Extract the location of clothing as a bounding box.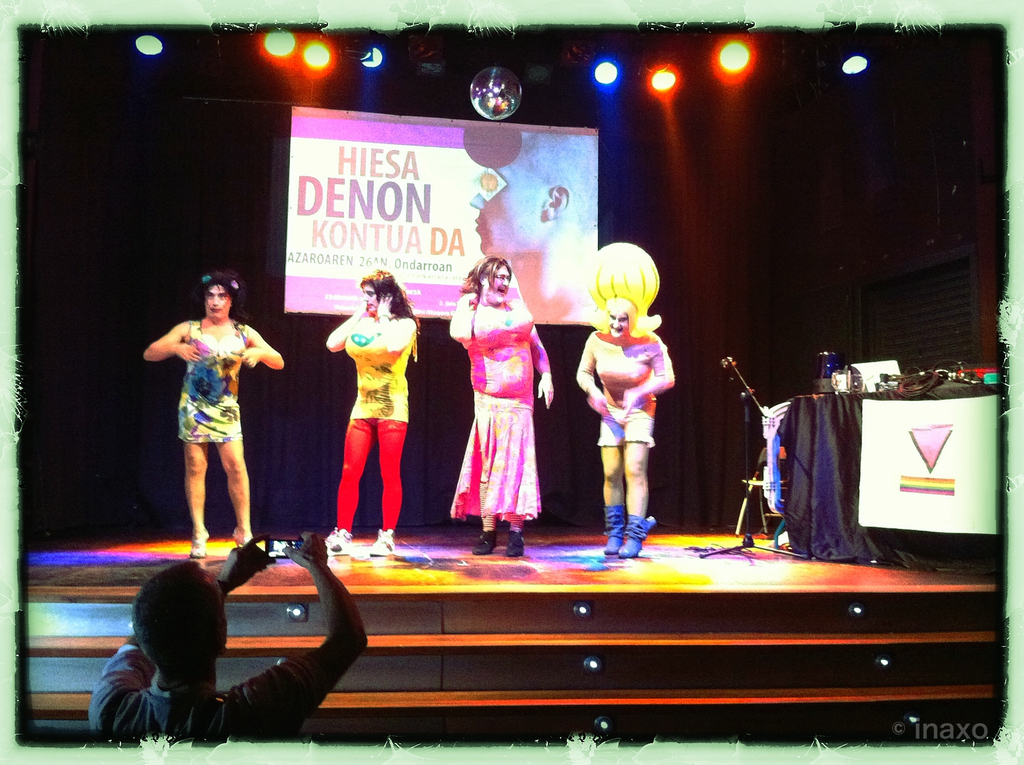
(452,275,550,526).
